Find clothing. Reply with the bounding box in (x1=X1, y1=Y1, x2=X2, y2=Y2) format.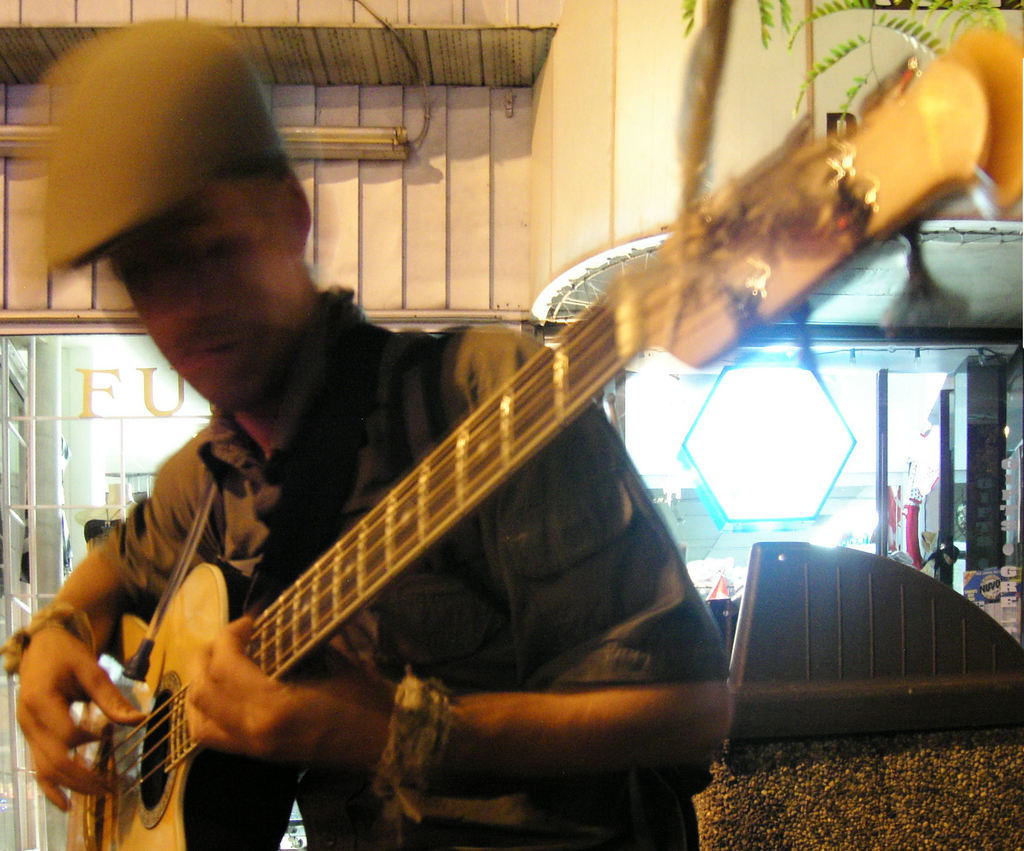
(x1=113, y1=272, x2=684, y2=823).
